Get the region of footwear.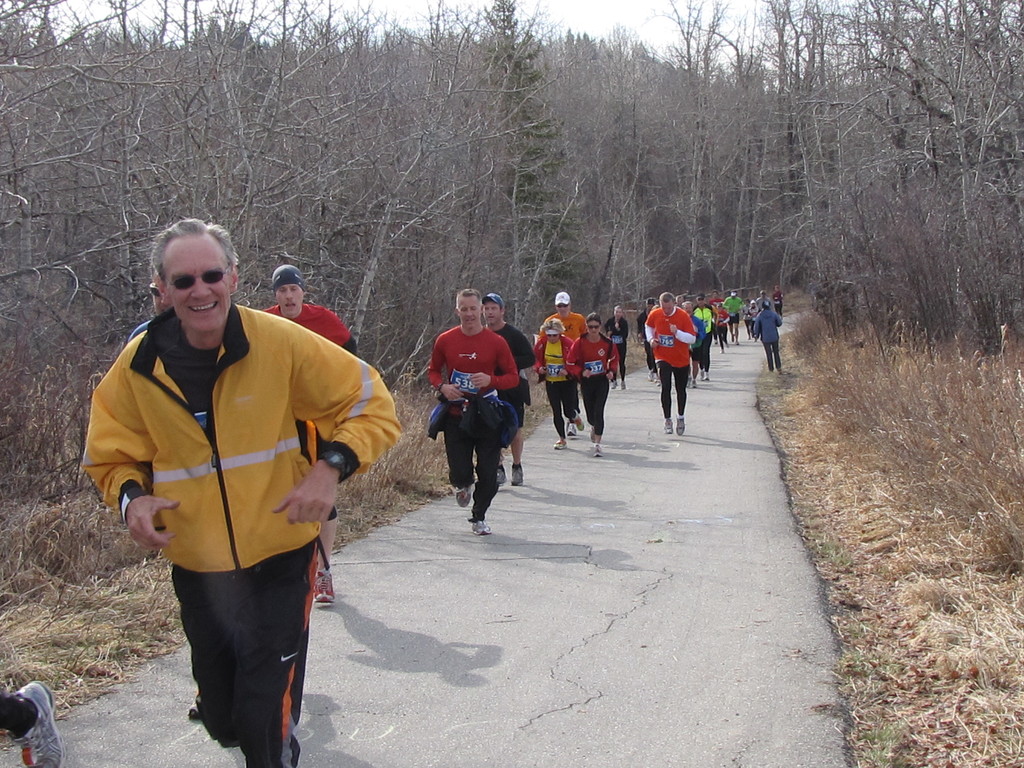
left=452, top=478, right=476, bottom=506.
